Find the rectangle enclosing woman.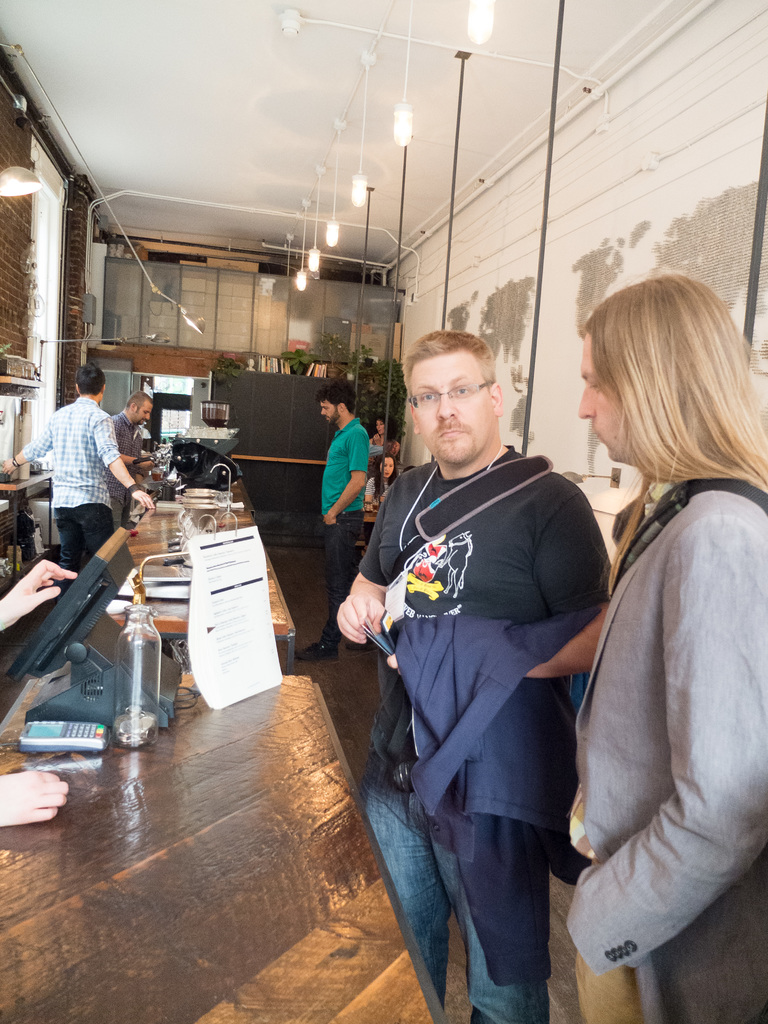
pyautogui.locateOnScreen(368, 410, 404, 464).
